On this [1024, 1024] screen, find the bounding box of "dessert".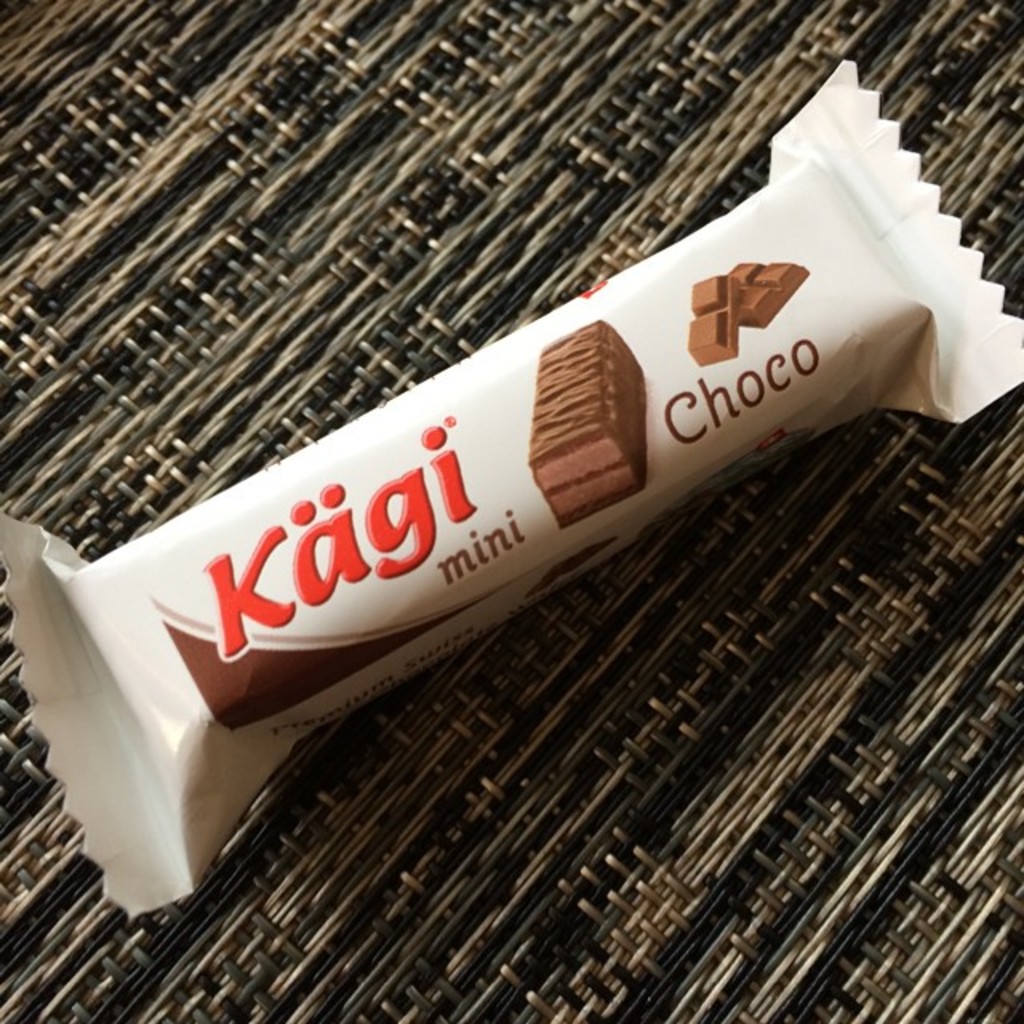
Bounding box: <region>694, 259, 808, 368</region>.
